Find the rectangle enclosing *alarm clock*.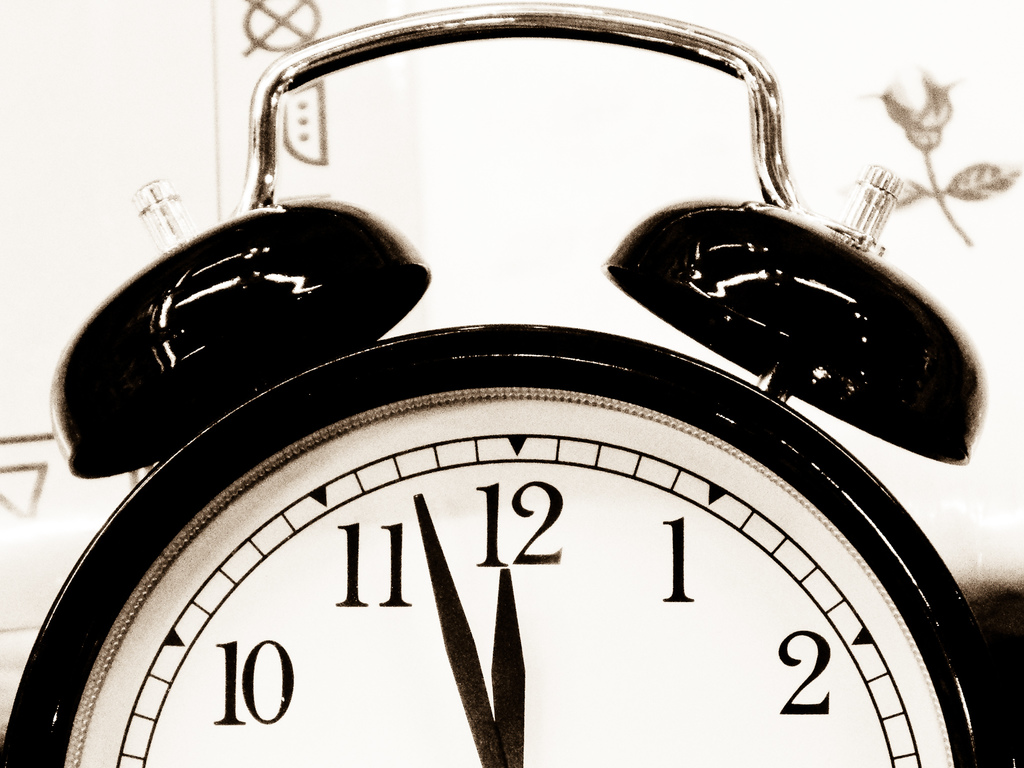
(0, 0, 1023, 767).
